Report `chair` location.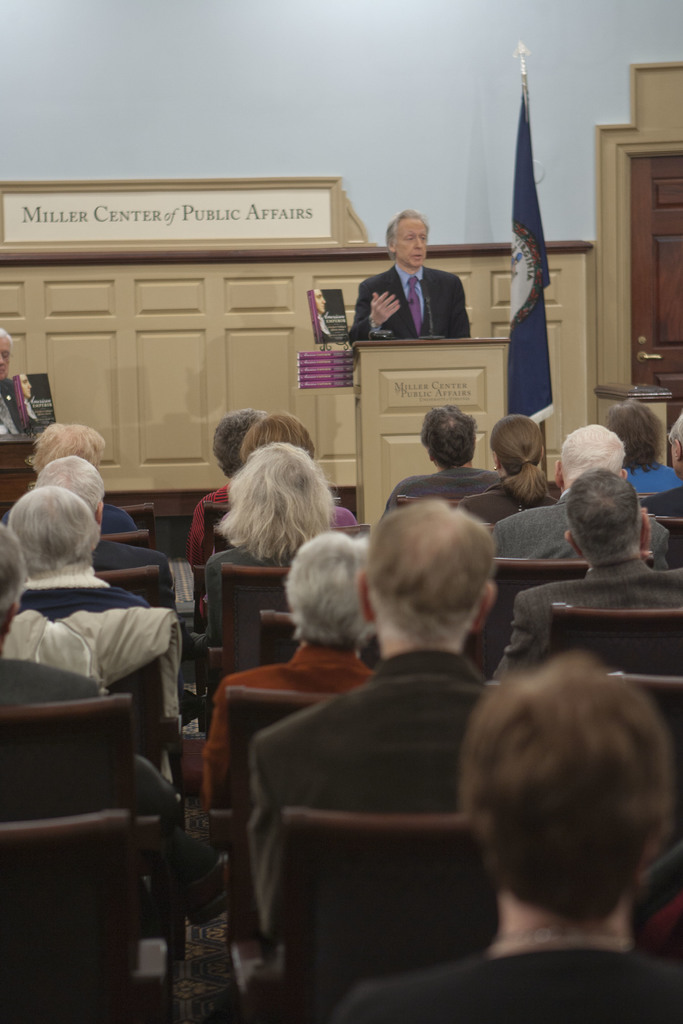
Report: l=192, t=566, r=304, b=704.
